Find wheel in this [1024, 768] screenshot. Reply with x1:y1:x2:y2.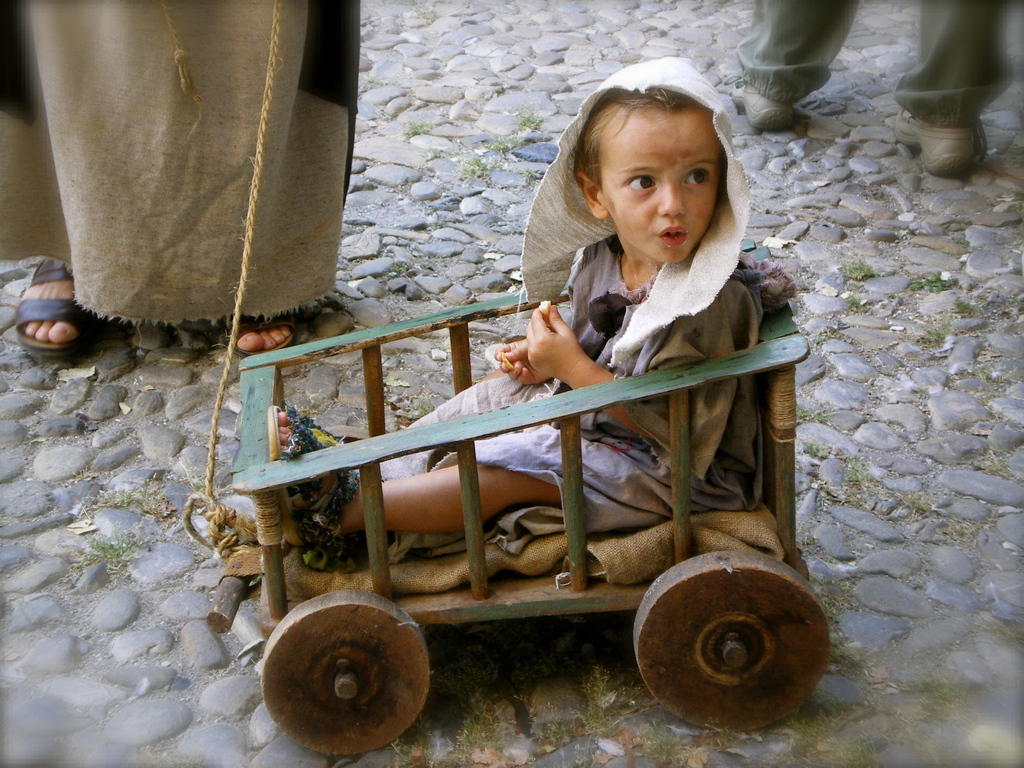
628:550:829:737.
